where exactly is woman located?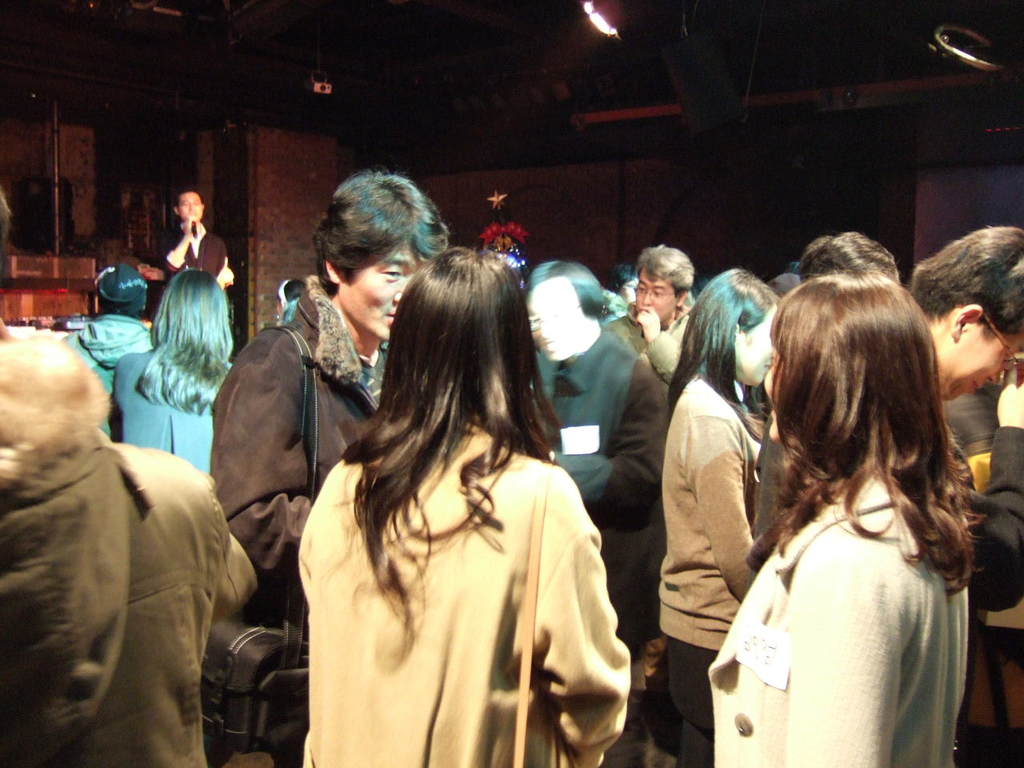
Its bounding box is (left=694, top=236, right=991, bottom=764).
